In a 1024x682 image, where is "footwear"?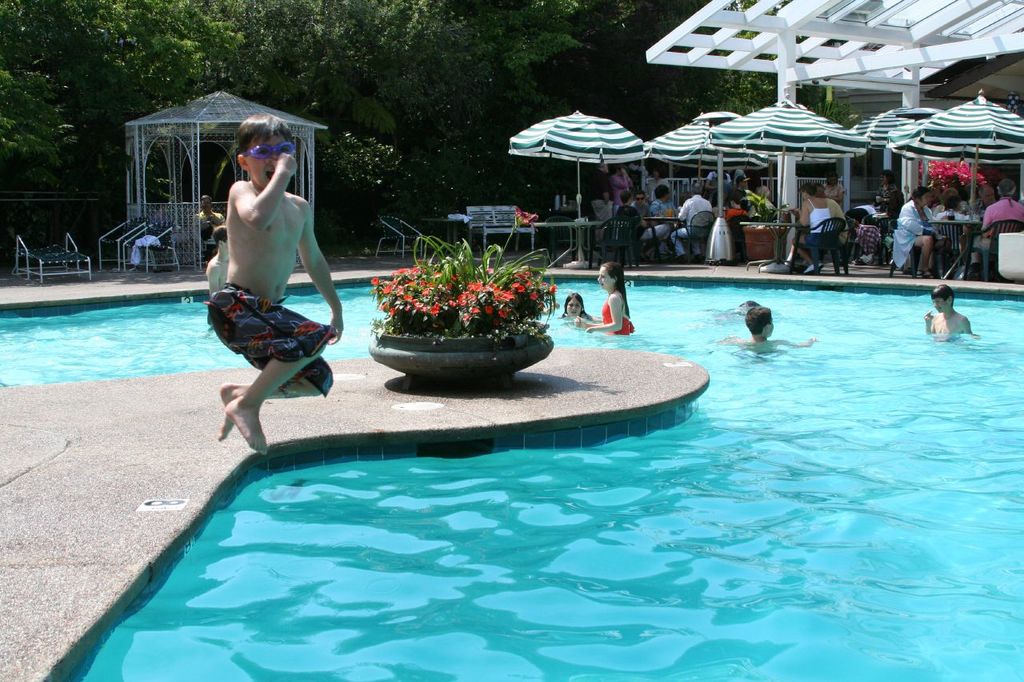
{"x1": 805, "y1": 263, "x2": 816, "y2": 273}.
